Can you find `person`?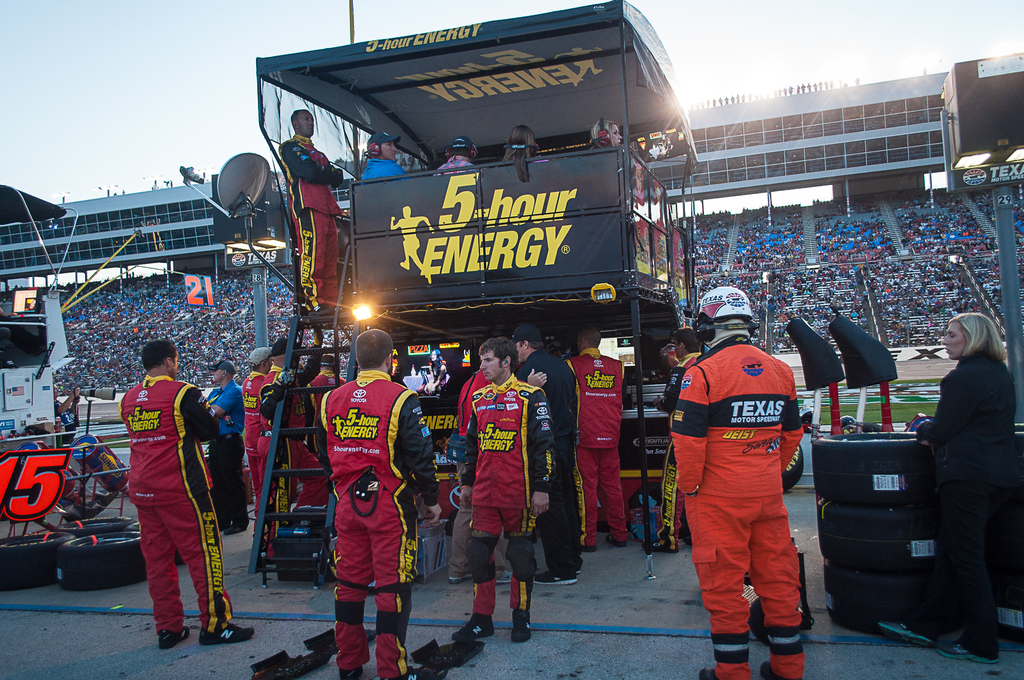
Yes, bounding box: [255, 333, 332, 556].
